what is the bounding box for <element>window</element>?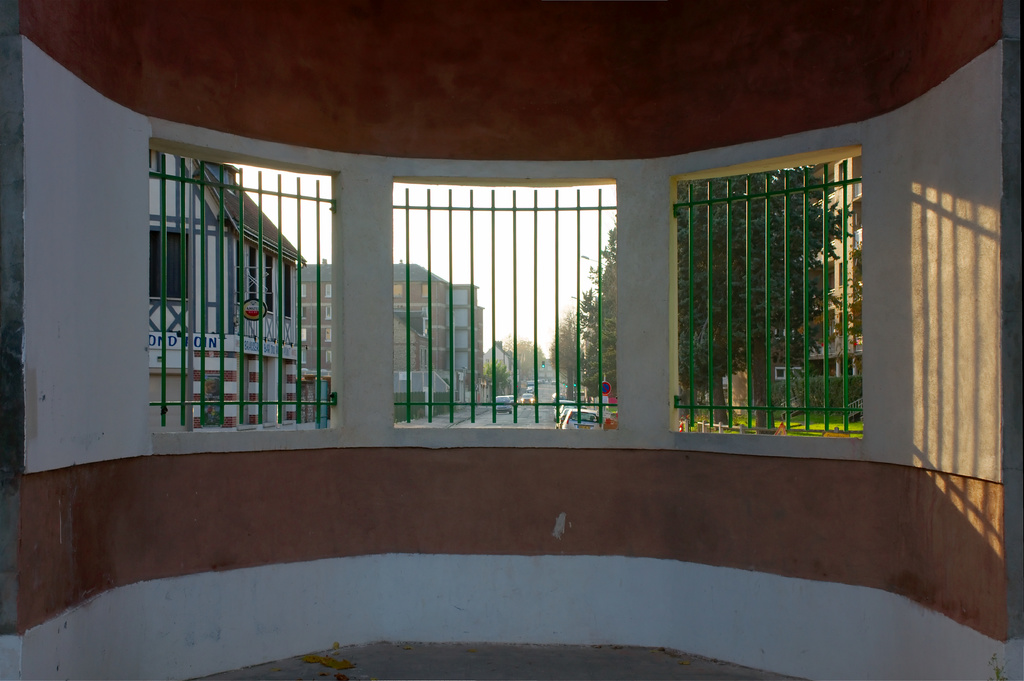
crop(392, 177, 619, 431).
